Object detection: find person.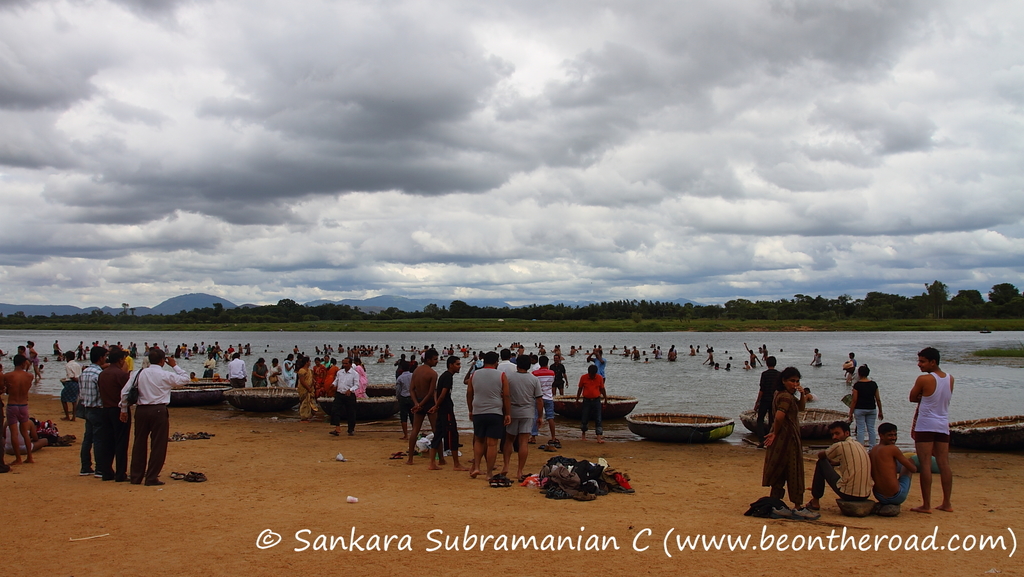
[76, 339, 104, 477].
